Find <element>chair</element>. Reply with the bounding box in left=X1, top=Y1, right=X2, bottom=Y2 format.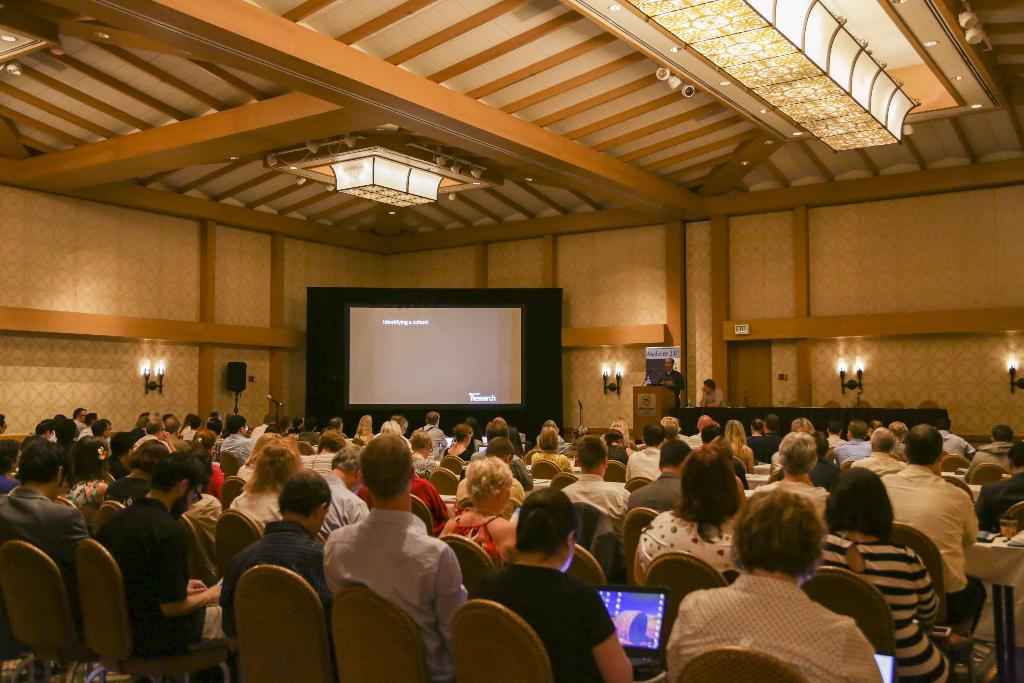
left=221, top=475, right=246, bottom=515.
